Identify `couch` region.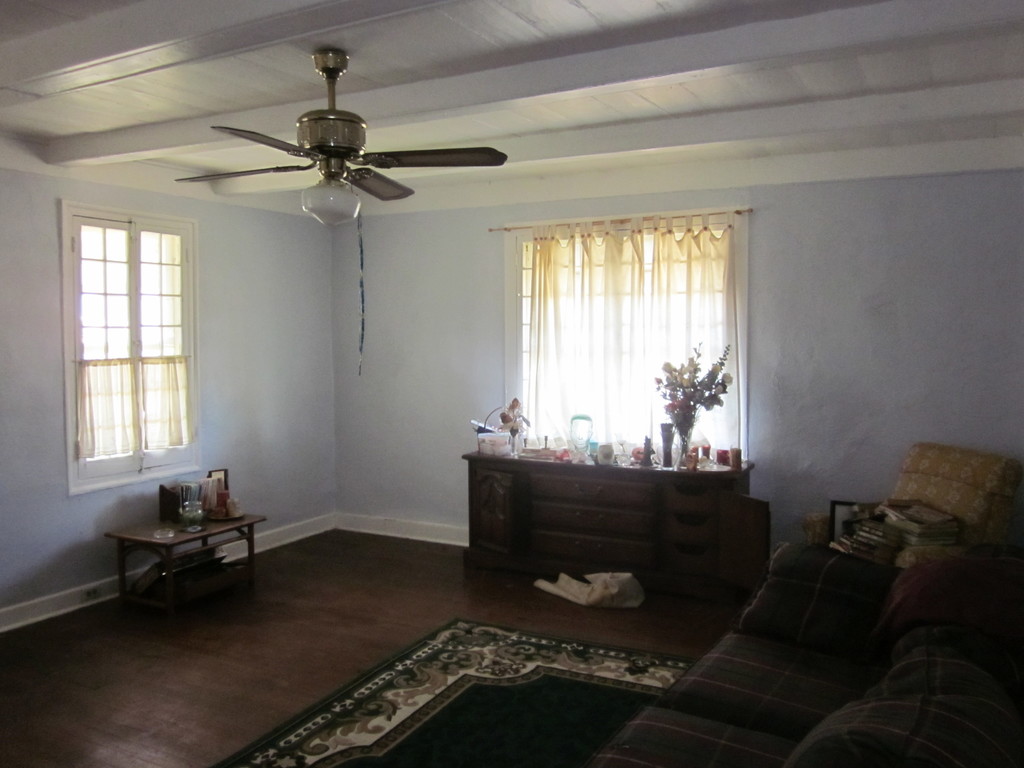
Region: [824, 440, 1023, 557].
